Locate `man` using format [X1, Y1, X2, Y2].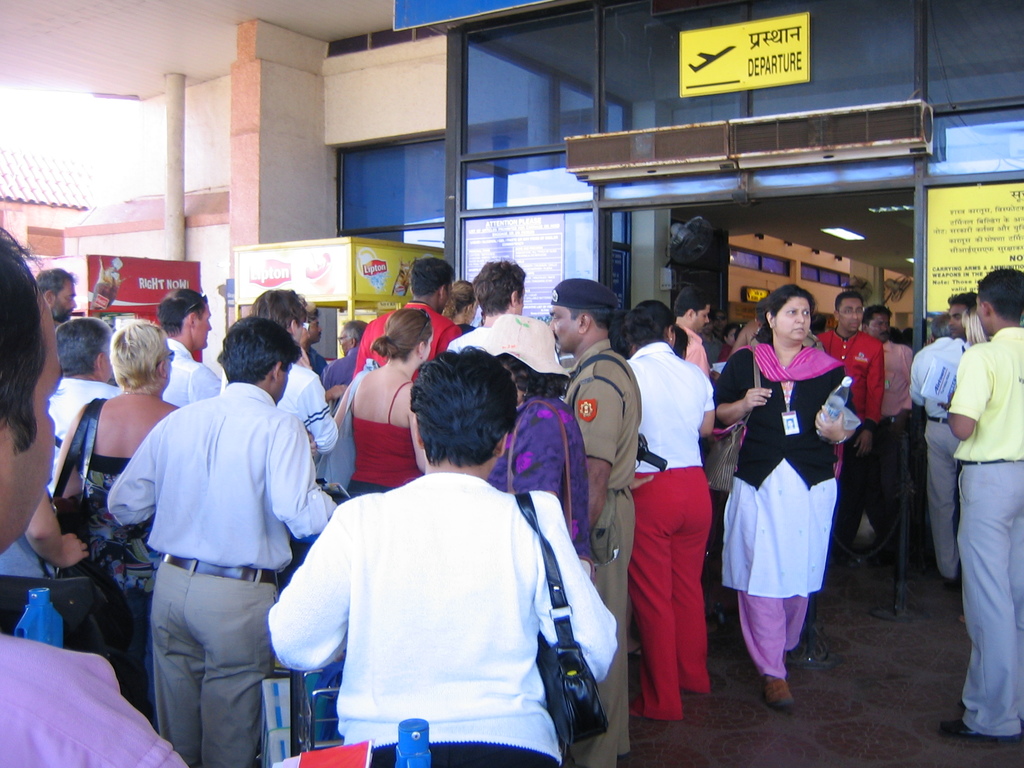
[265, 346, 590, 762].
